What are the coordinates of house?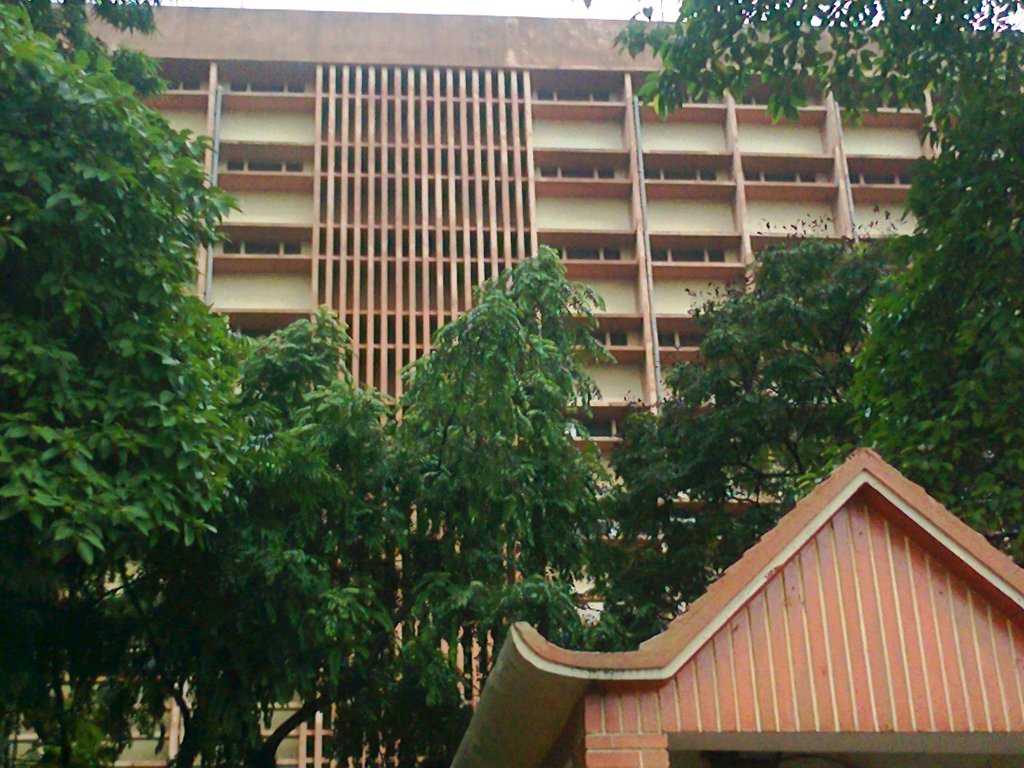
region(452, 460, 1023, 767).
